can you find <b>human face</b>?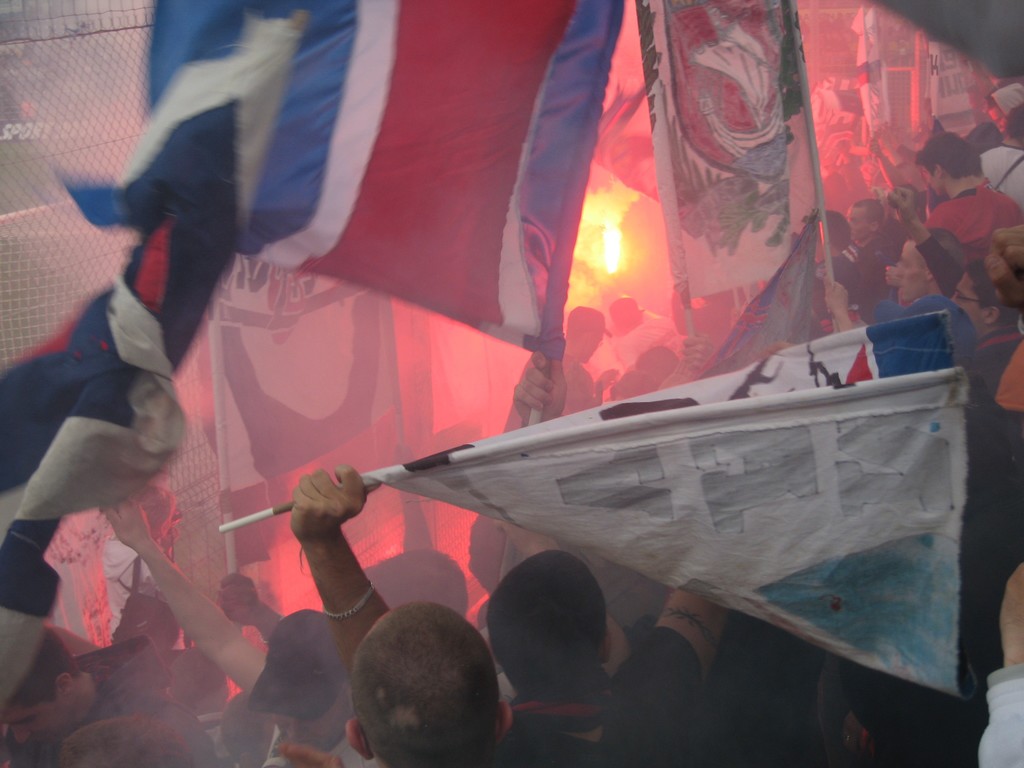
Yes, bounding box: Rect(0, 698, 68, 754).
